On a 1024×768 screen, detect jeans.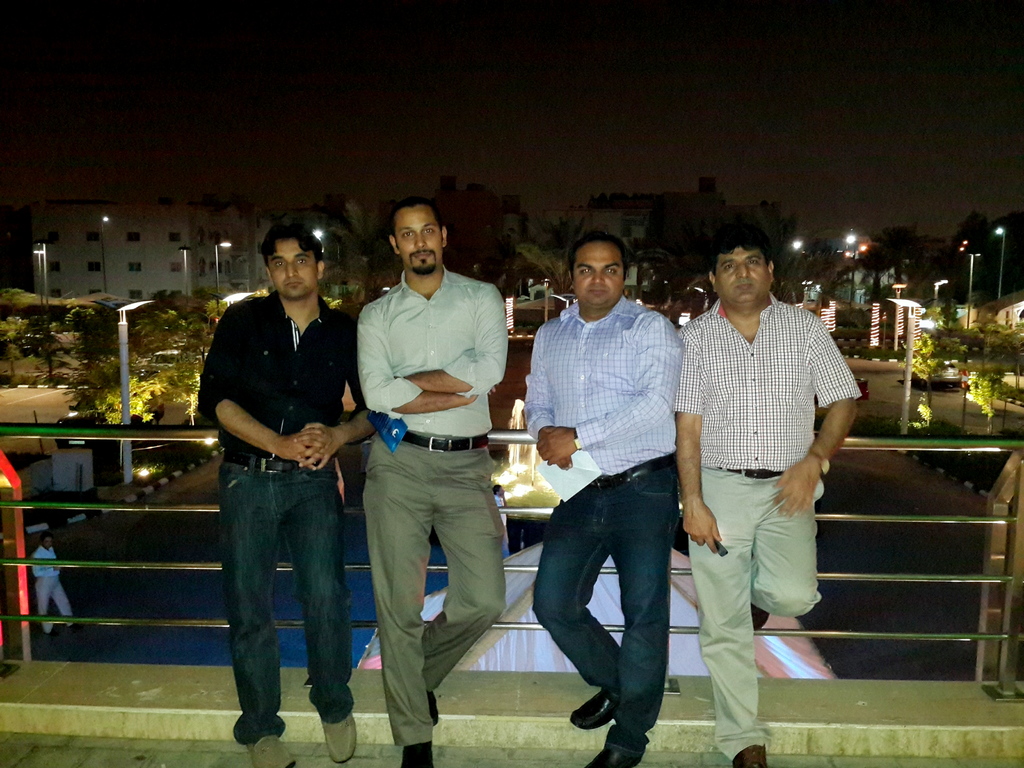
bbox=(216, 461, 351, 740).
